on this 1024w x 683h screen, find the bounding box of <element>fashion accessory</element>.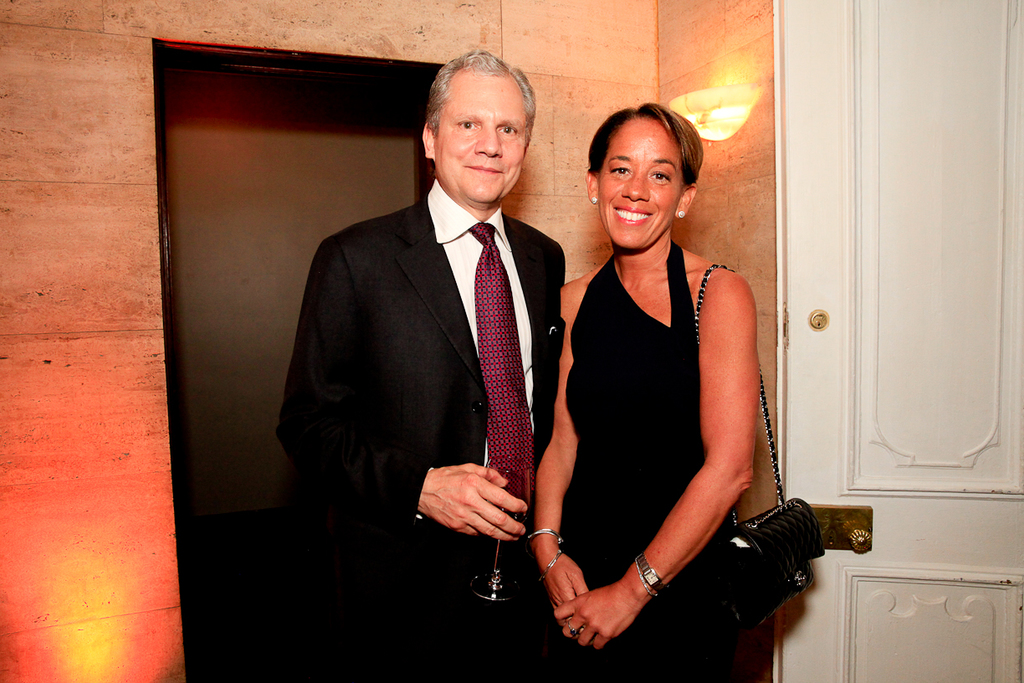
Bounding box: {"left": 691, "top": 264, "right": 825, "bottom": 631}.
